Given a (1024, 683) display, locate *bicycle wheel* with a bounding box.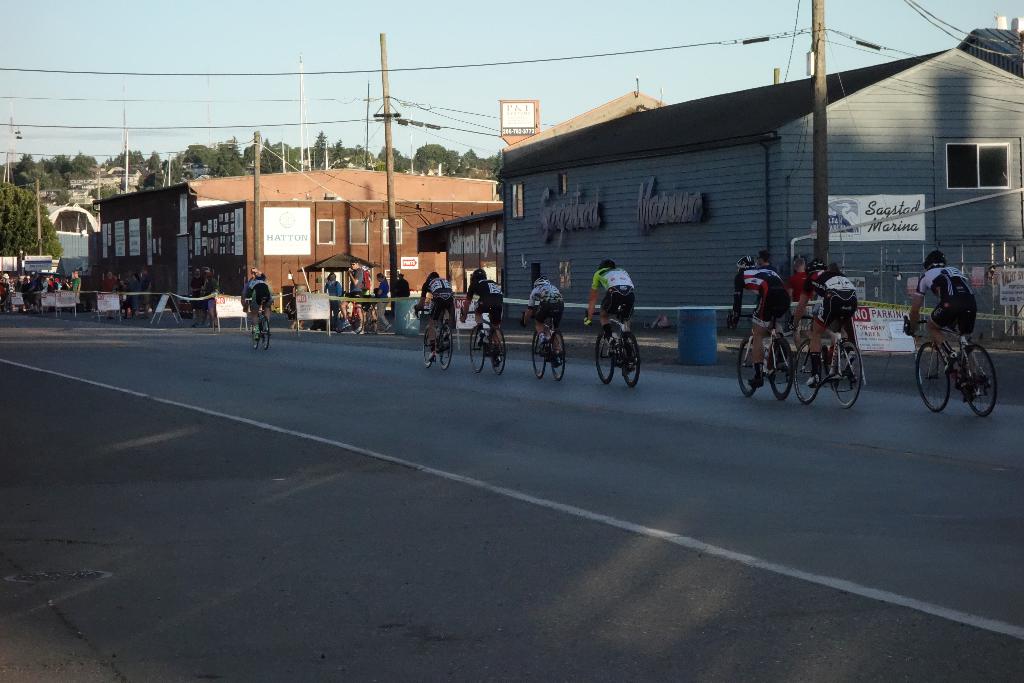
Located: (258, 318, 269, 349).
